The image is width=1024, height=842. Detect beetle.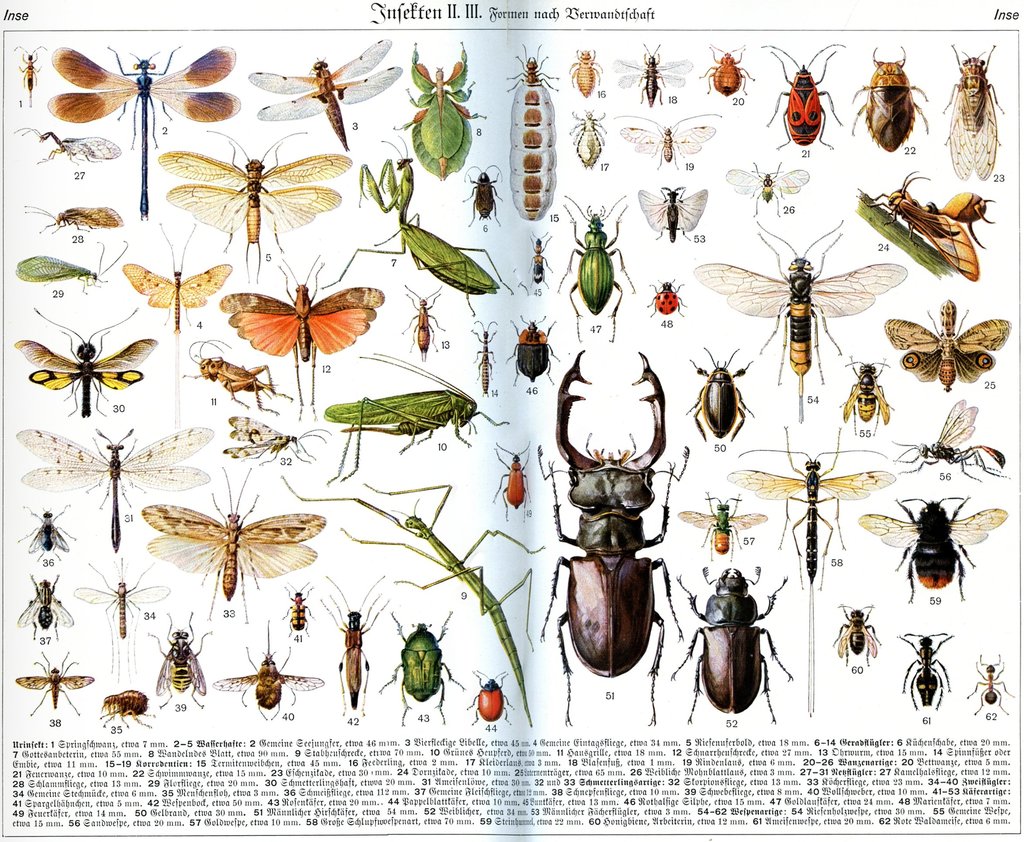
Detection: detection(151, 469, 324, 624).
